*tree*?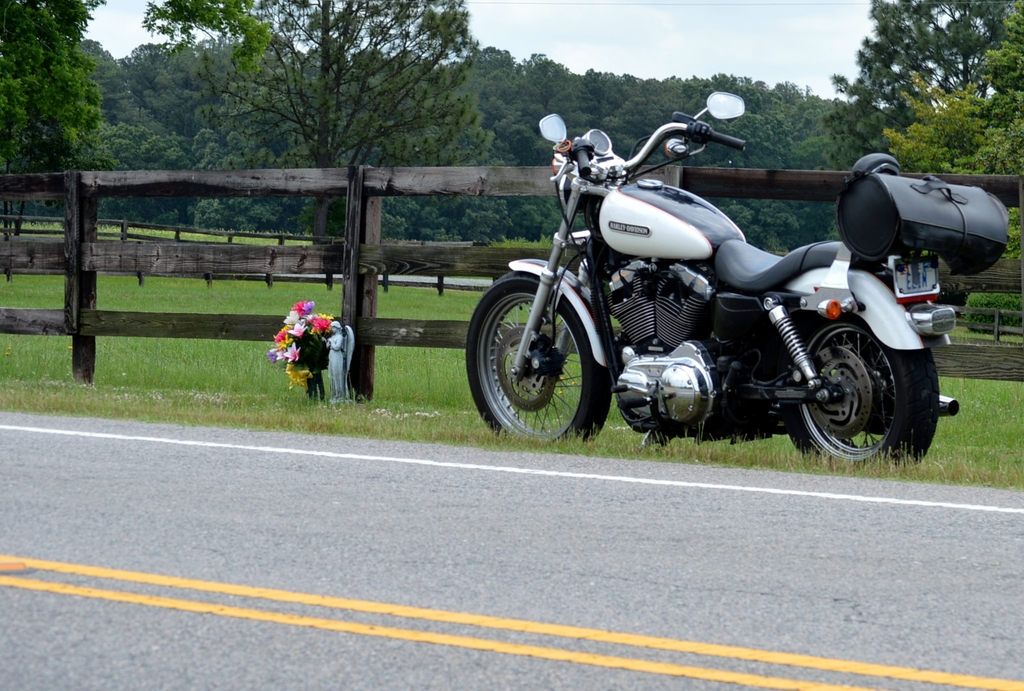
left=142, top=0, right=497, bottom=282
